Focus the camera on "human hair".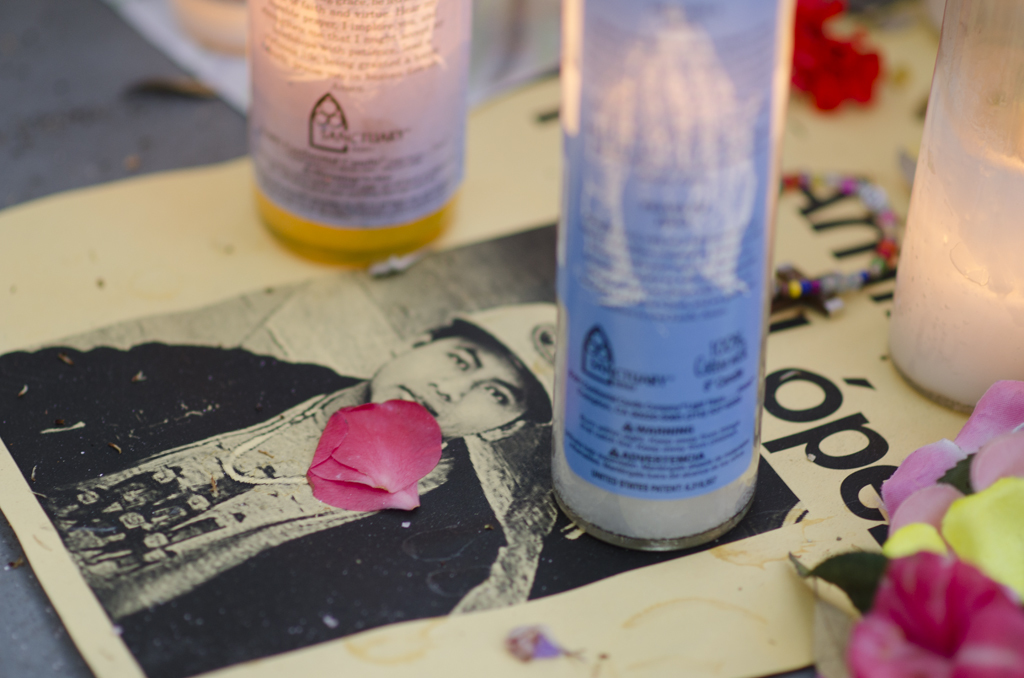
Focus region: left=421, top=318, right=544, bottom=426.
